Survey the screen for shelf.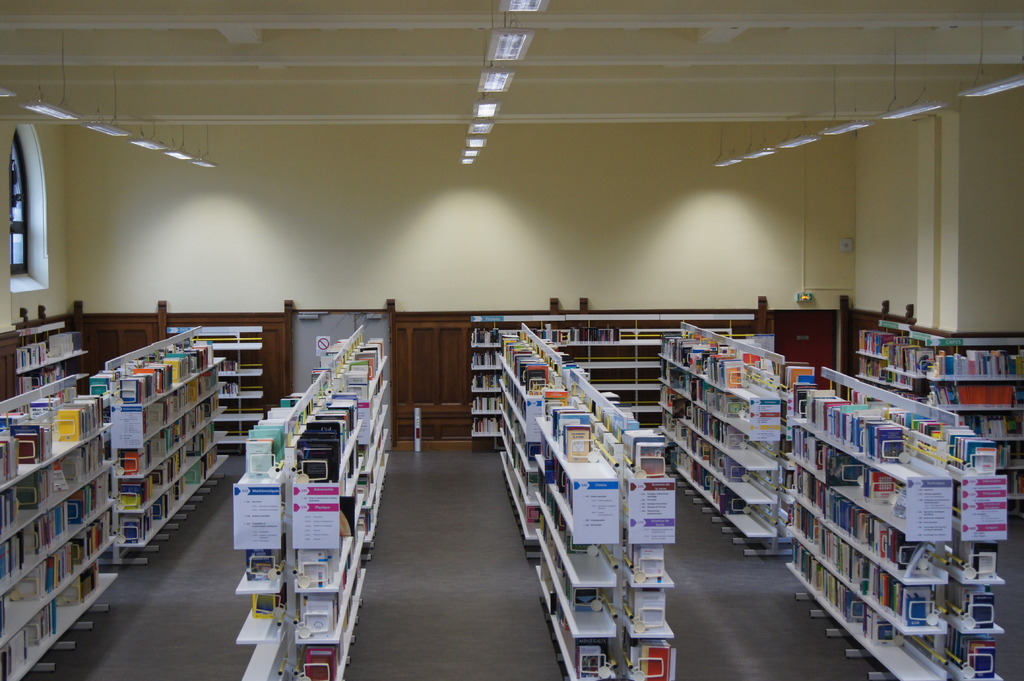
Survey found: (292, 324, 401, 547).
